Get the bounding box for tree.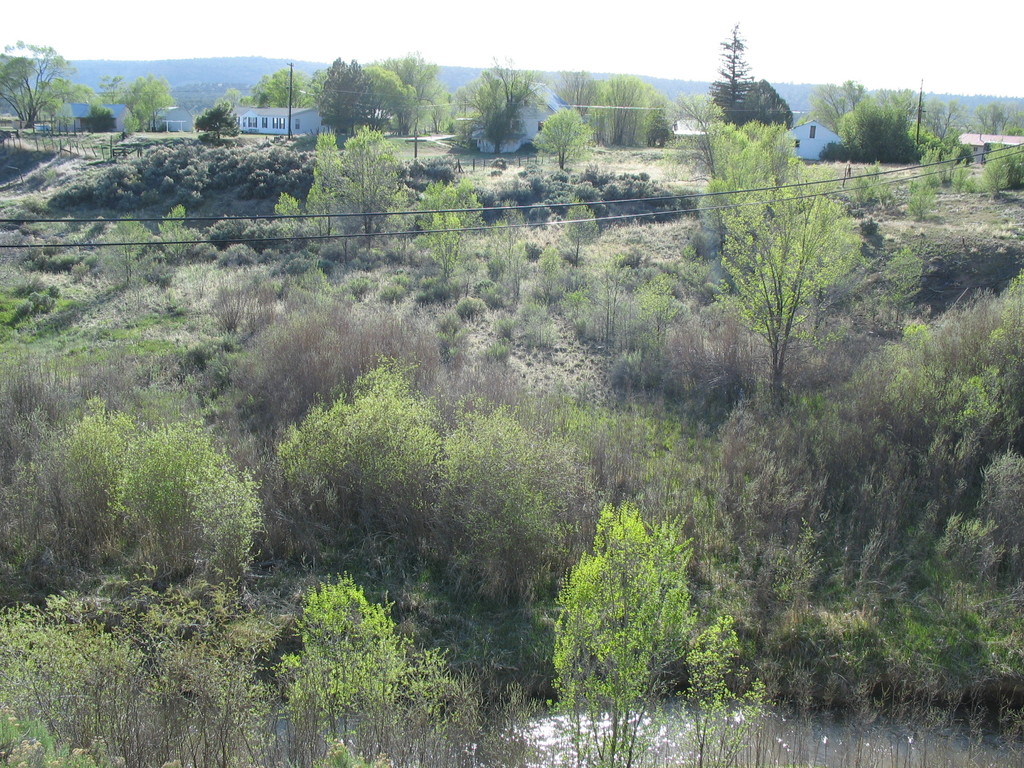
{"left": 310, "top": 58, "right": 377, "bottom": 138}.
